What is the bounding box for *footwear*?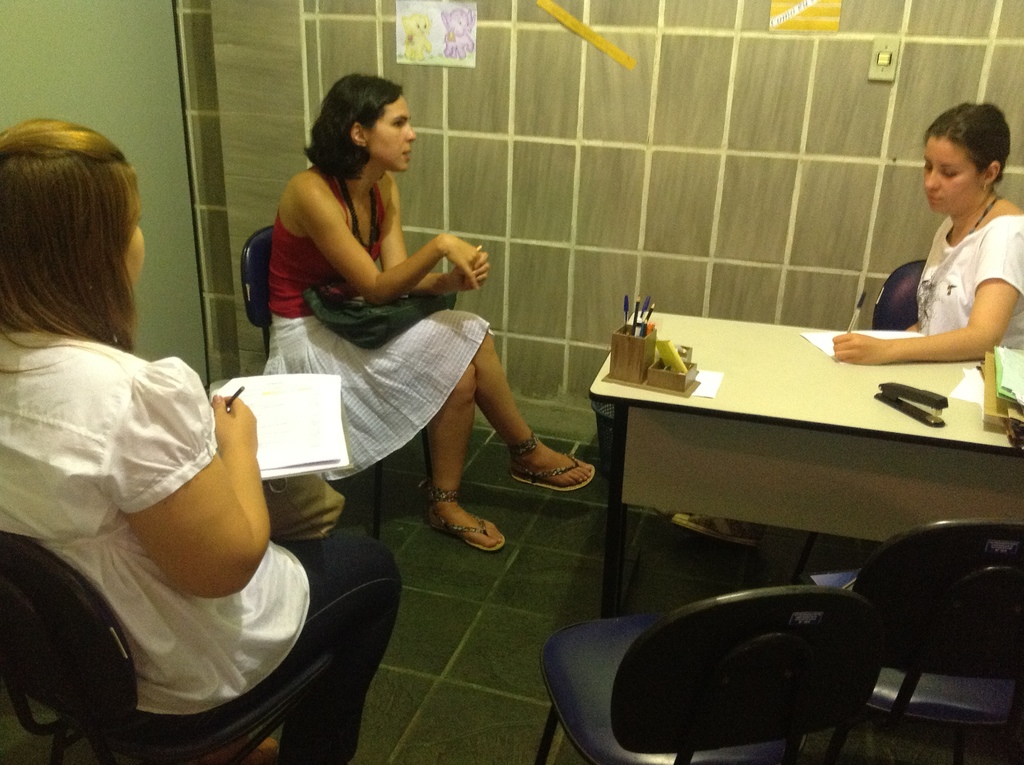
bbox=[418, 488, 508, 555].
